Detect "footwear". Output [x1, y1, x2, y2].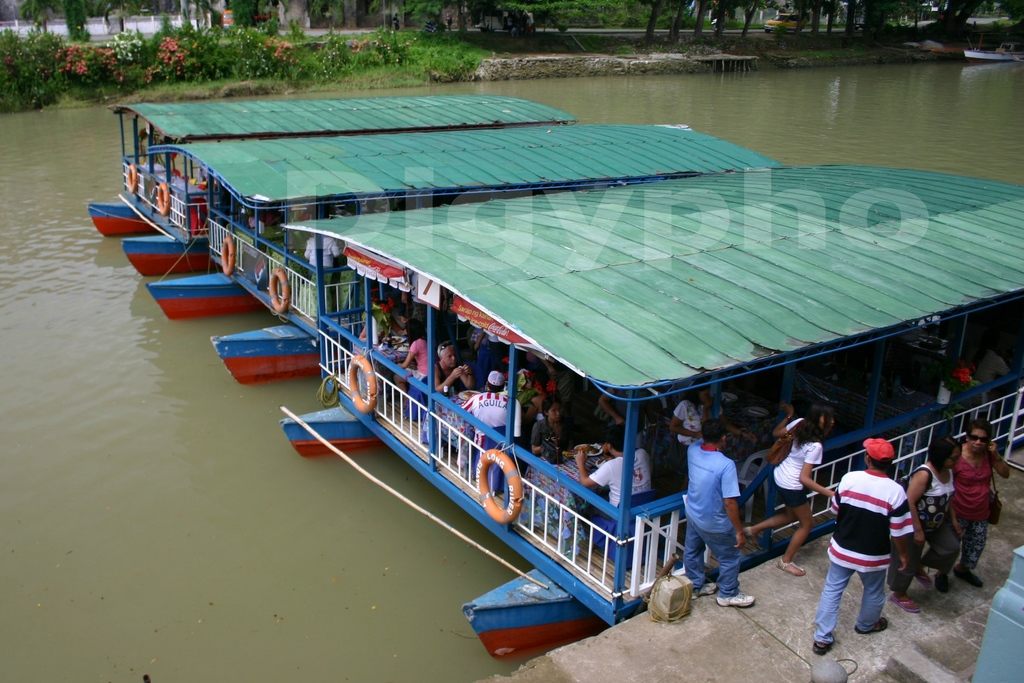
[854, 614, 888, 637].
